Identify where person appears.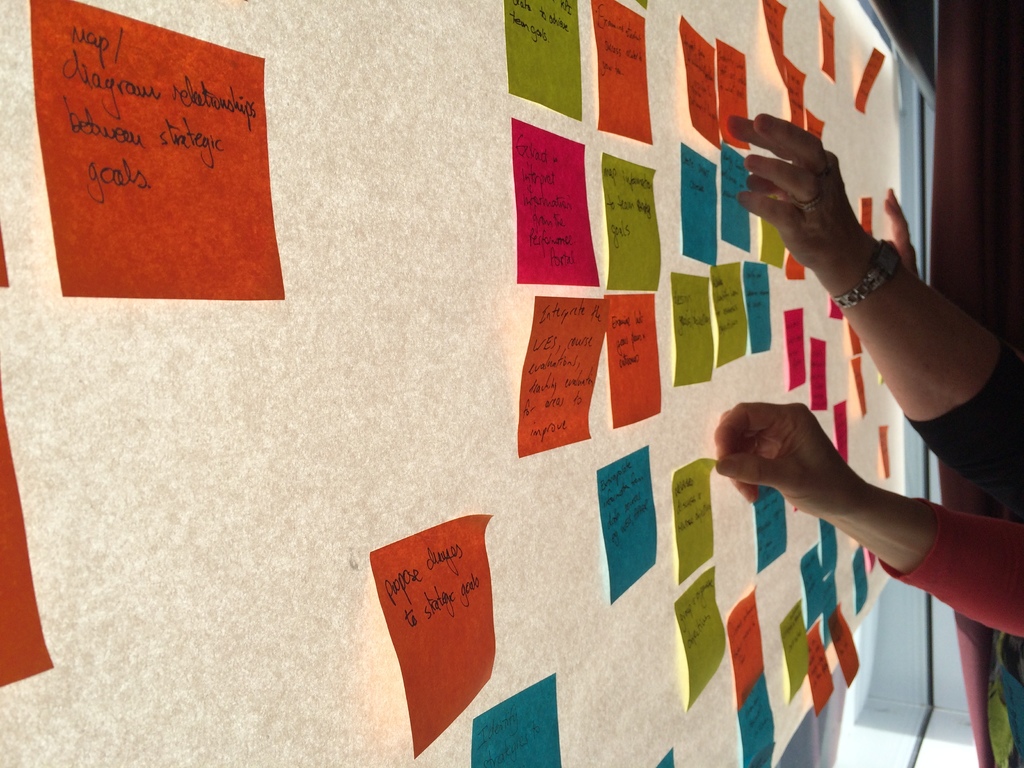
Appears at 726, 108, 1023, 513.
